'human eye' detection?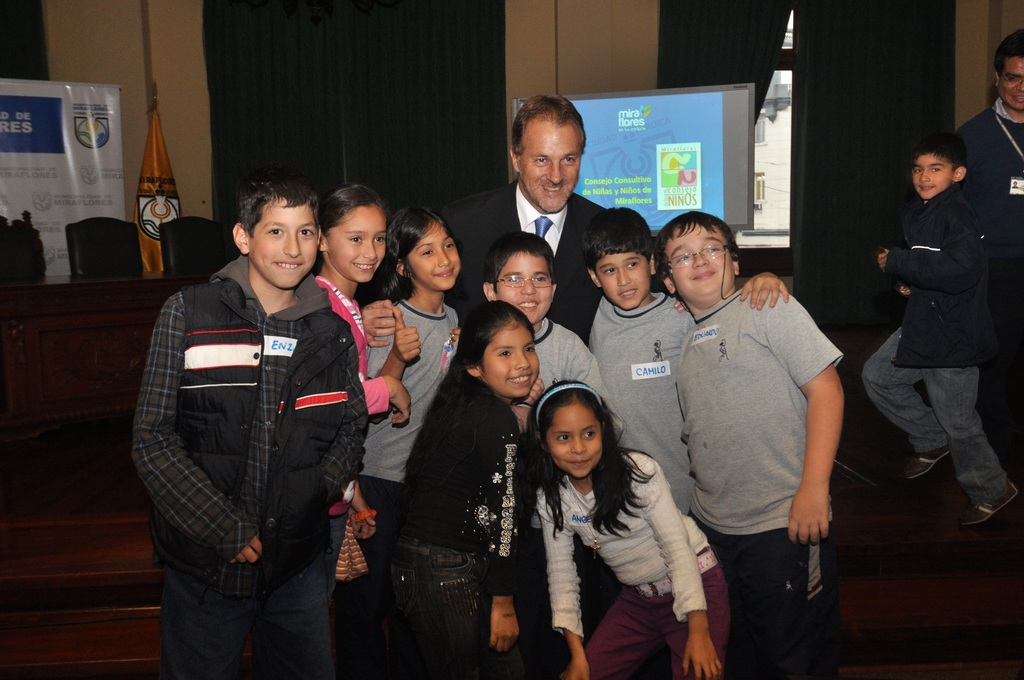
<bbox>554, 432, 568, 443</bbox>
